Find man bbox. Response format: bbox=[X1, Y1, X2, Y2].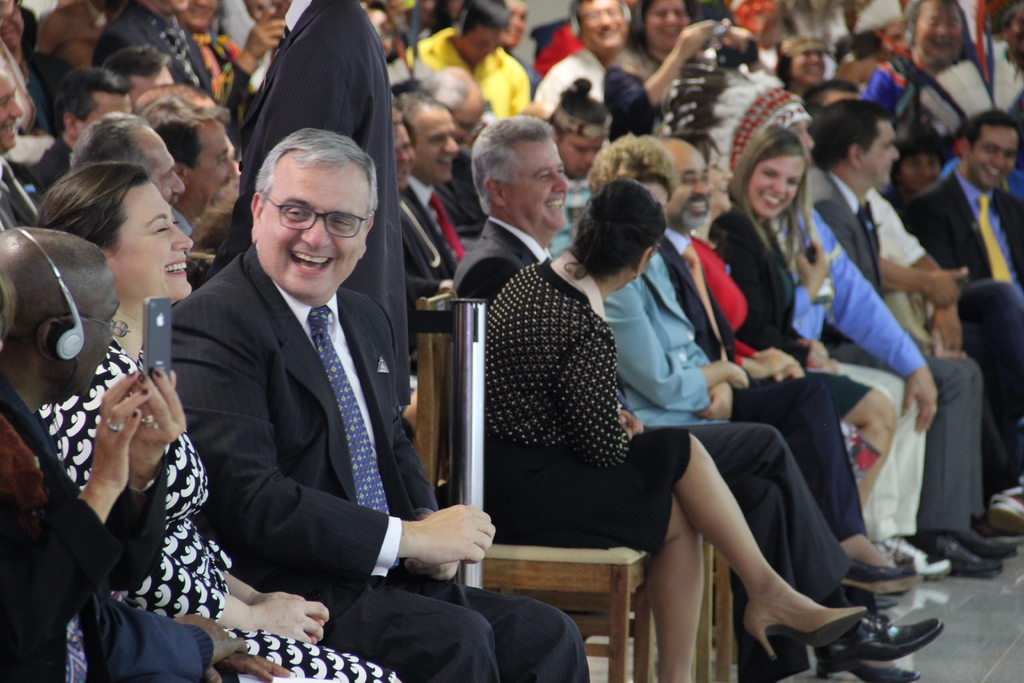
bbox=[657, 138, 932, 618].
